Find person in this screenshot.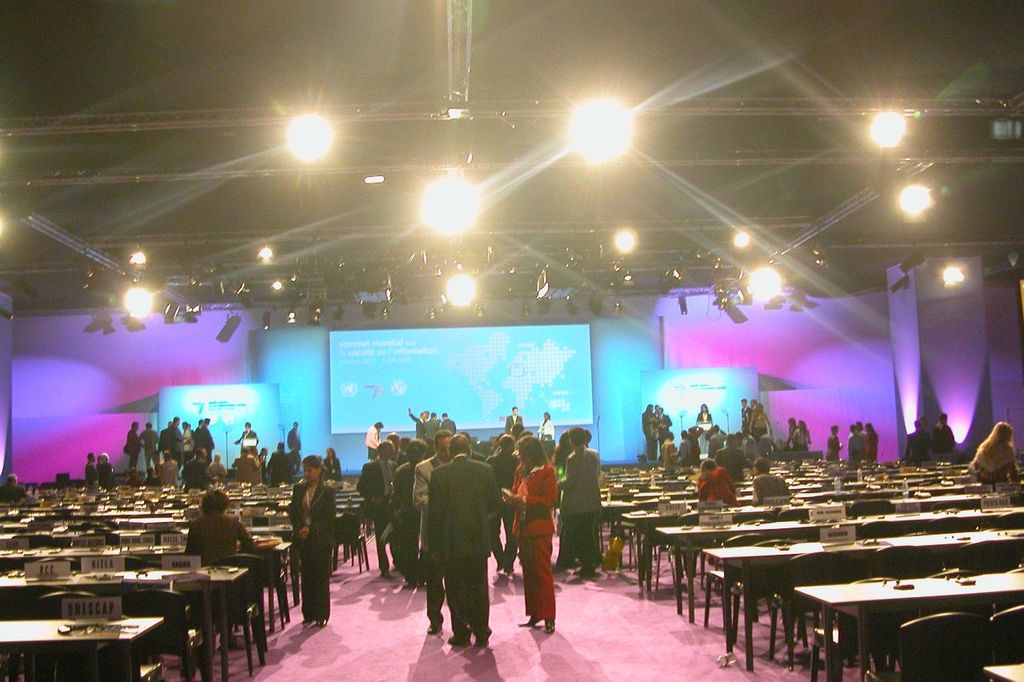
The bounding box for person is [x1=657, y1=434, x2=677, y2=464].
